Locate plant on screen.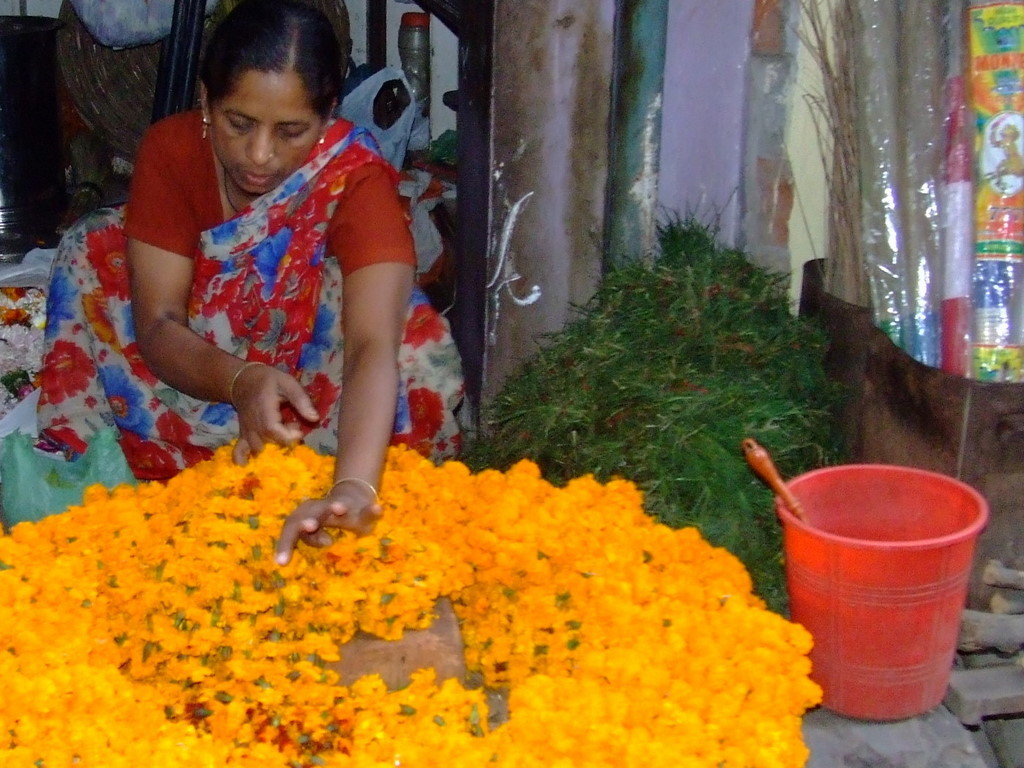
On screen at l=471, t=212, r=865, b=526.
